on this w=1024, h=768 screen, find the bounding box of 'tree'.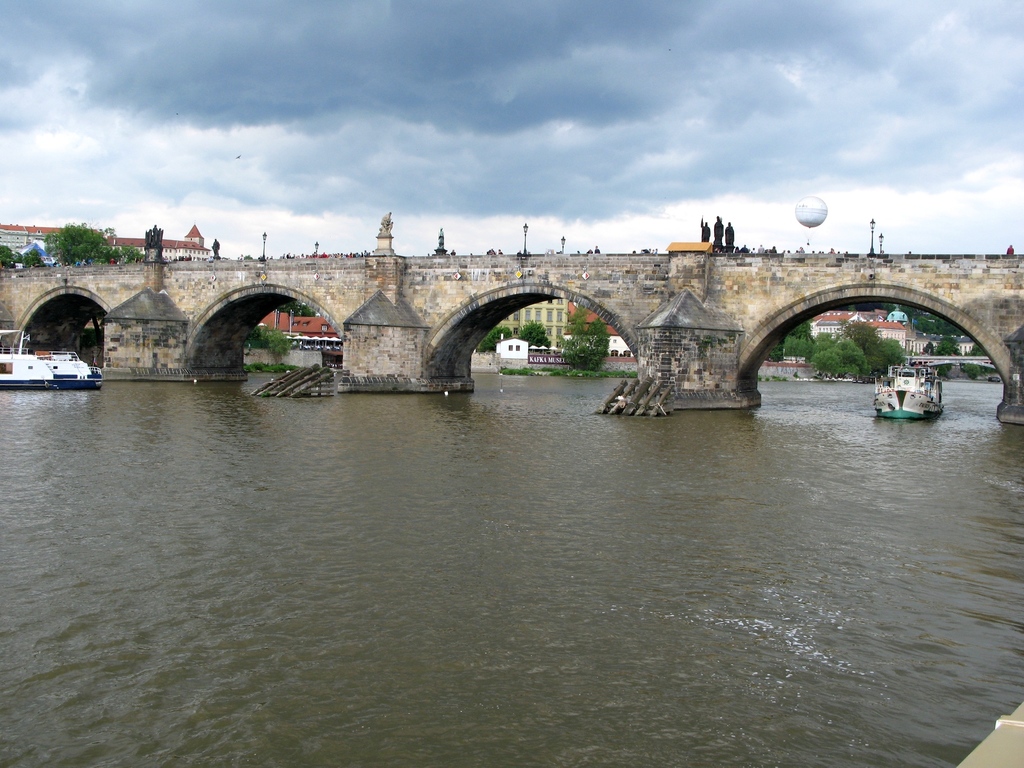
Bounding box: box(47, 218, 132, 264).
